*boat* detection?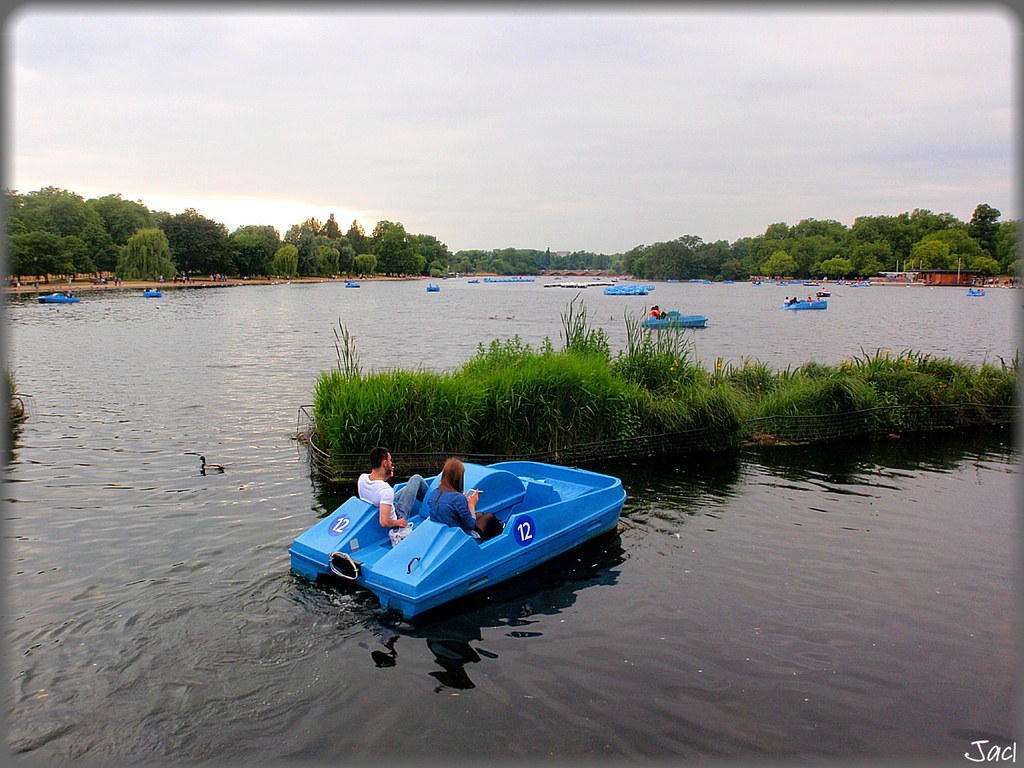
box(753, 281, 760, 286)
